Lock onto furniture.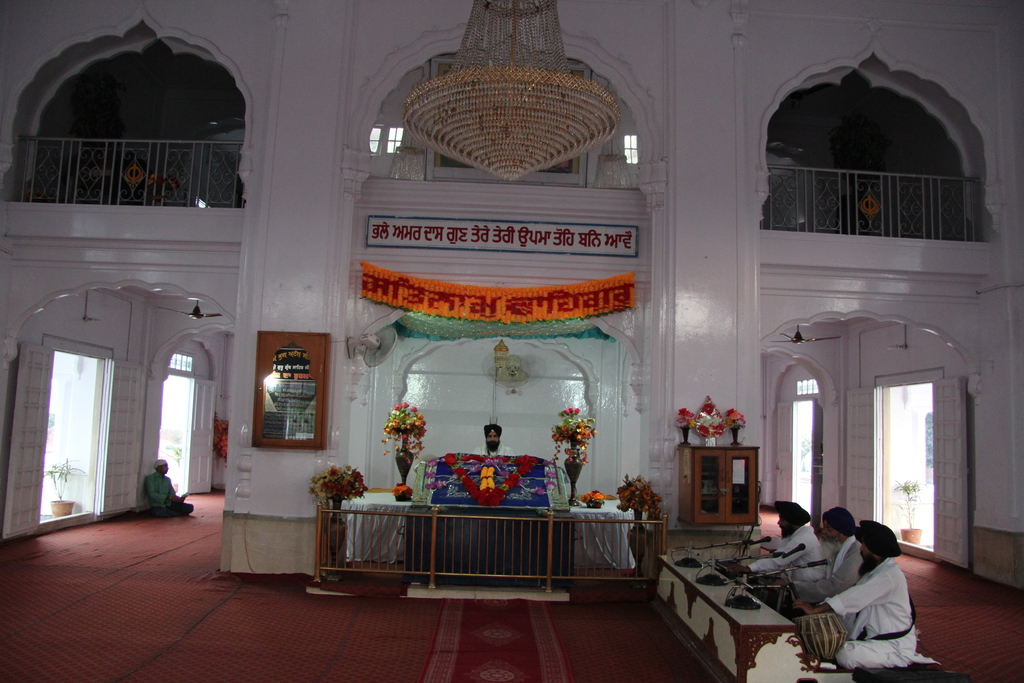
Locked: locate(653, 547, 820, 682).
